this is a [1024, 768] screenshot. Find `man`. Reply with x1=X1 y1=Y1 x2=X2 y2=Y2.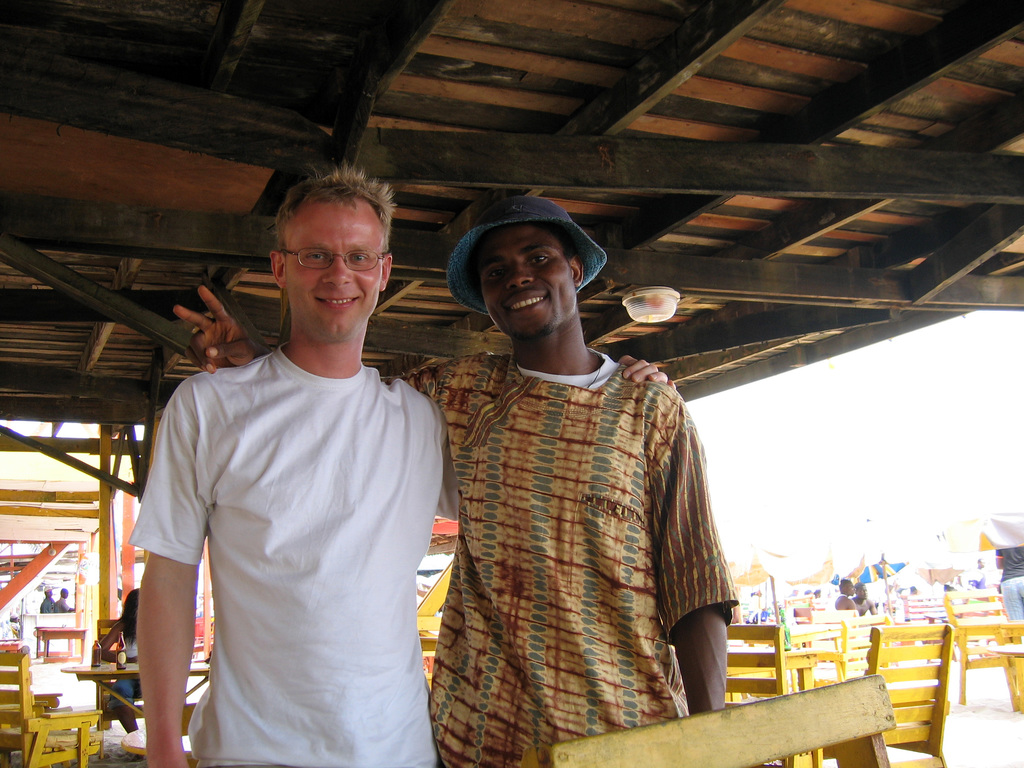
x1=856 y1=580 x2=870 y2=616.
